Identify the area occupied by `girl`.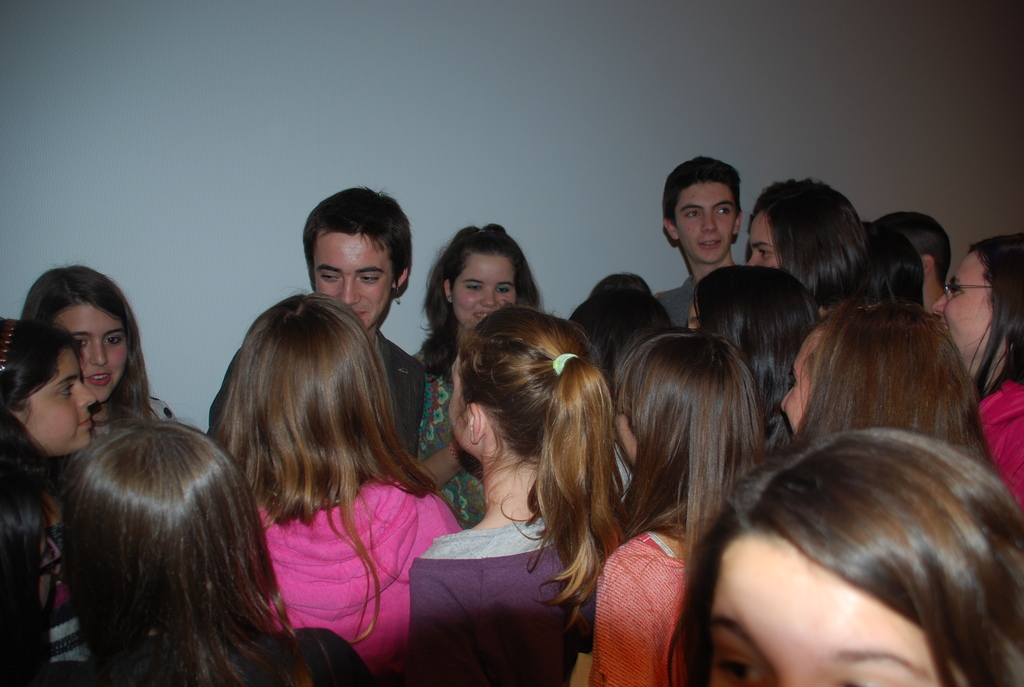
Area: select_region(0, 317, 94, 681).
